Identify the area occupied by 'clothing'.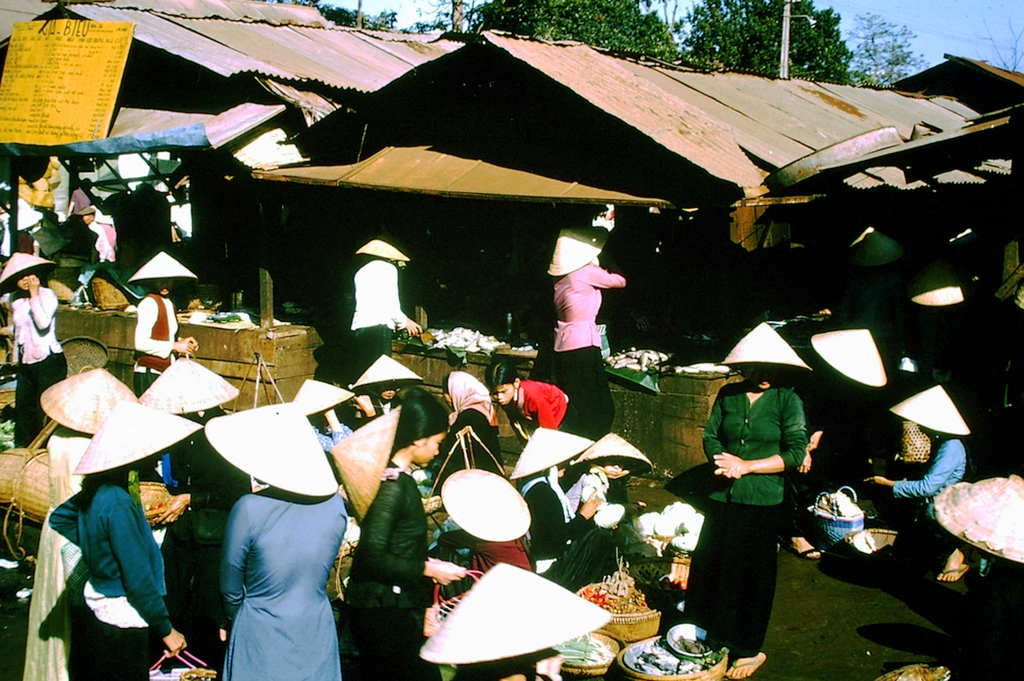
Area: 344, 455, 432, 680.
